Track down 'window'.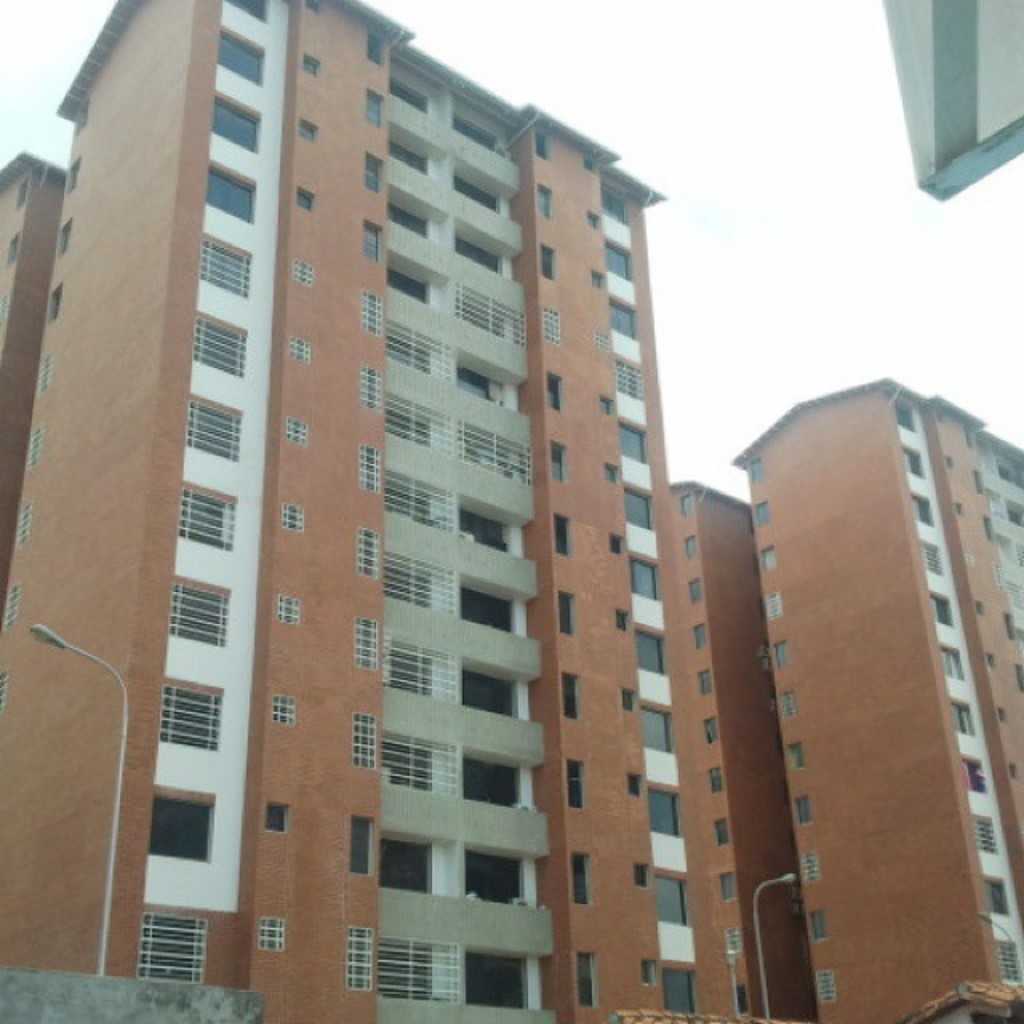
Tracked to 629:773:643:794.
